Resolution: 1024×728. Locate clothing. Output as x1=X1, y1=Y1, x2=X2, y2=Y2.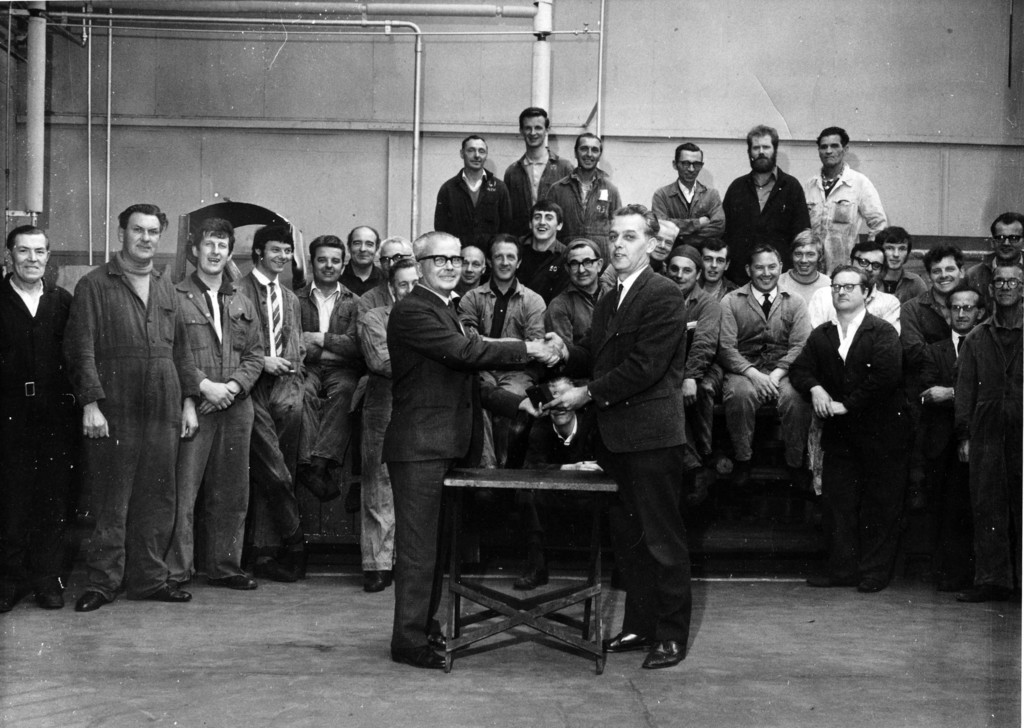
x1=781, y1=267, x2=829, y2=318.
